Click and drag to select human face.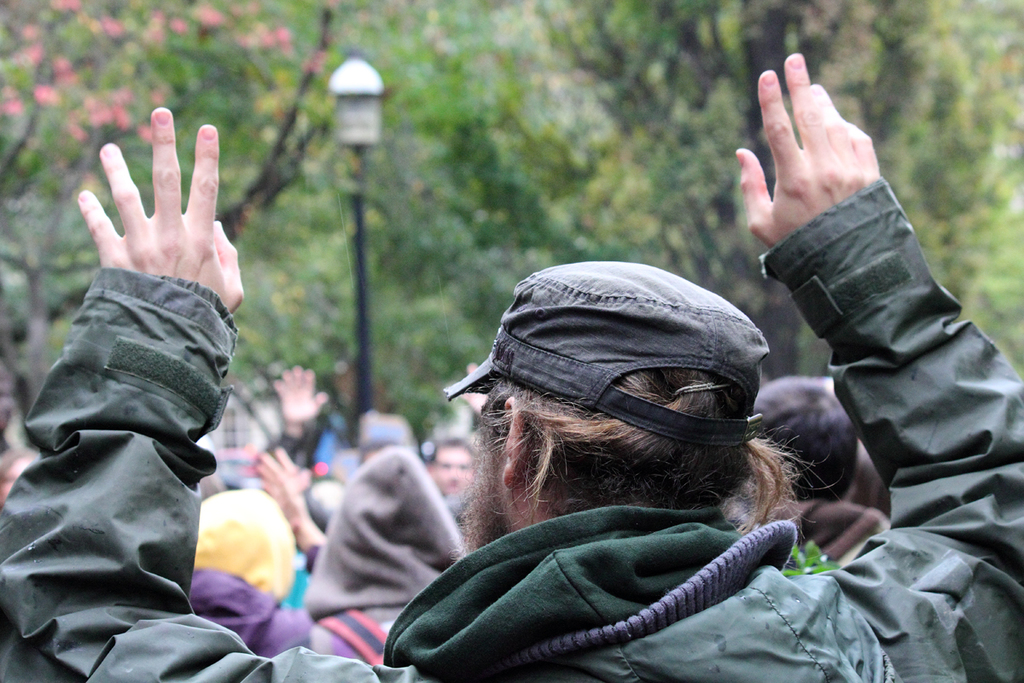
Selection: bbox=(430, 446, 475, 498).
